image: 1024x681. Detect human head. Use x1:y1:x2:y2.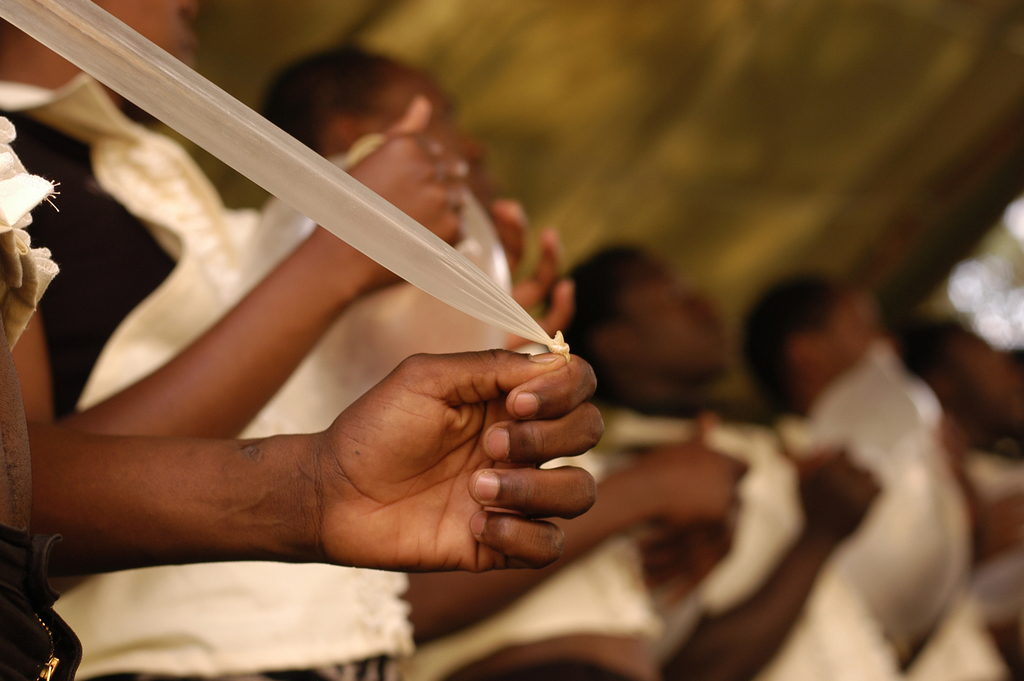
0:0:194:104.
